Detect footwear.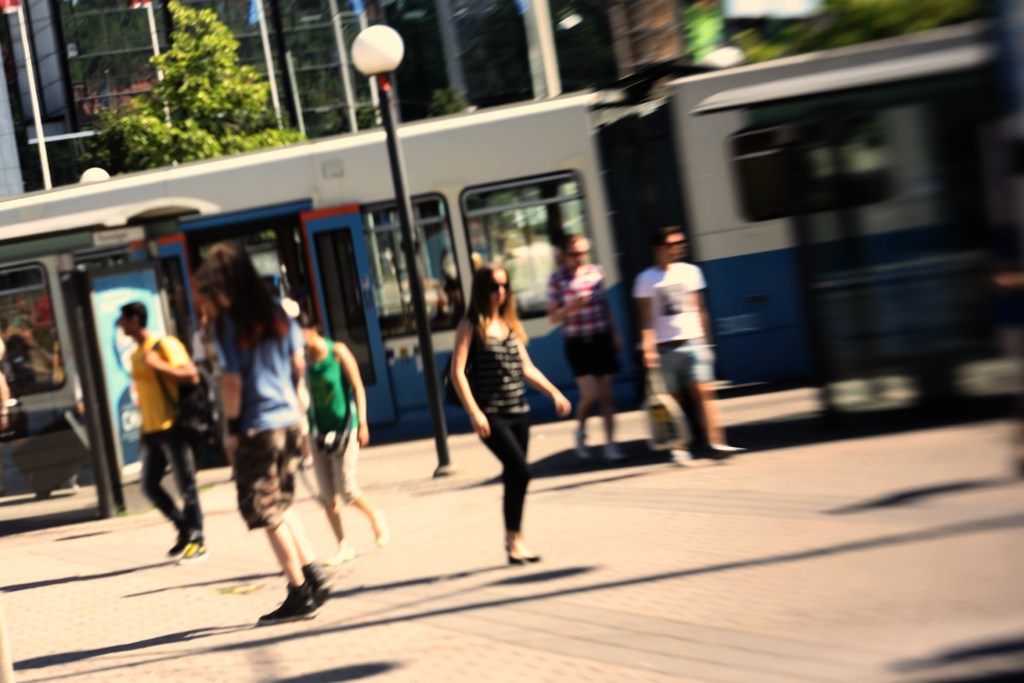
Detected at pyautogui.locateOnScreen(303, 556, 330, 597).
